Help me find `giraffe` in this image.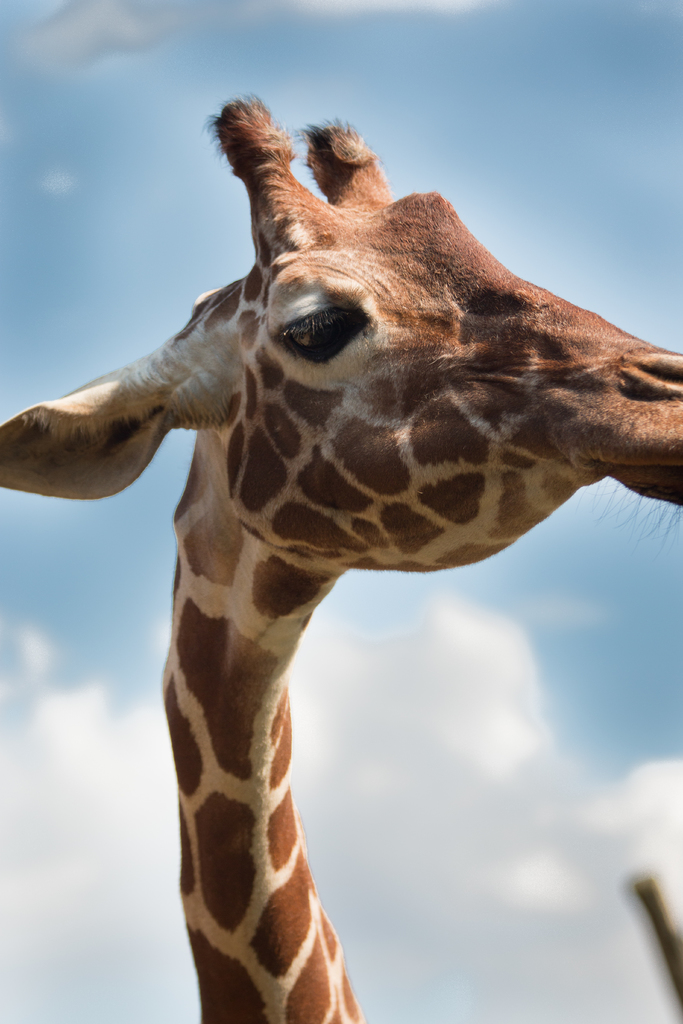
Found it: 0/88/682/1023.
